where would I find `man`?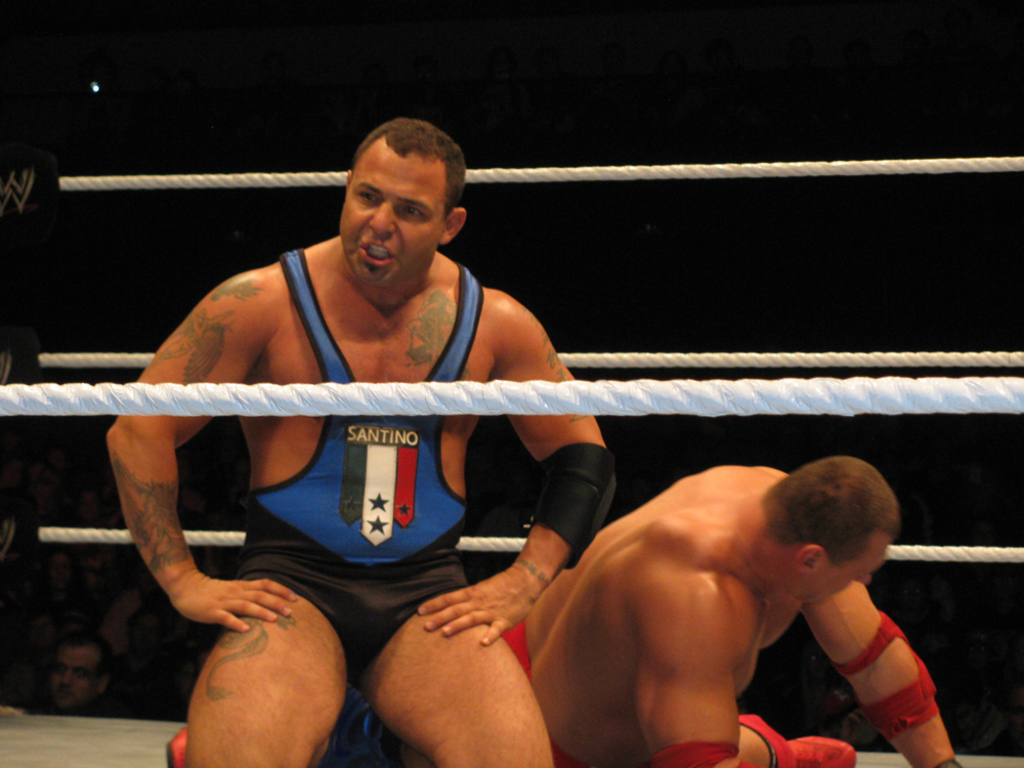
At box=[39, 636, 111, 716].
